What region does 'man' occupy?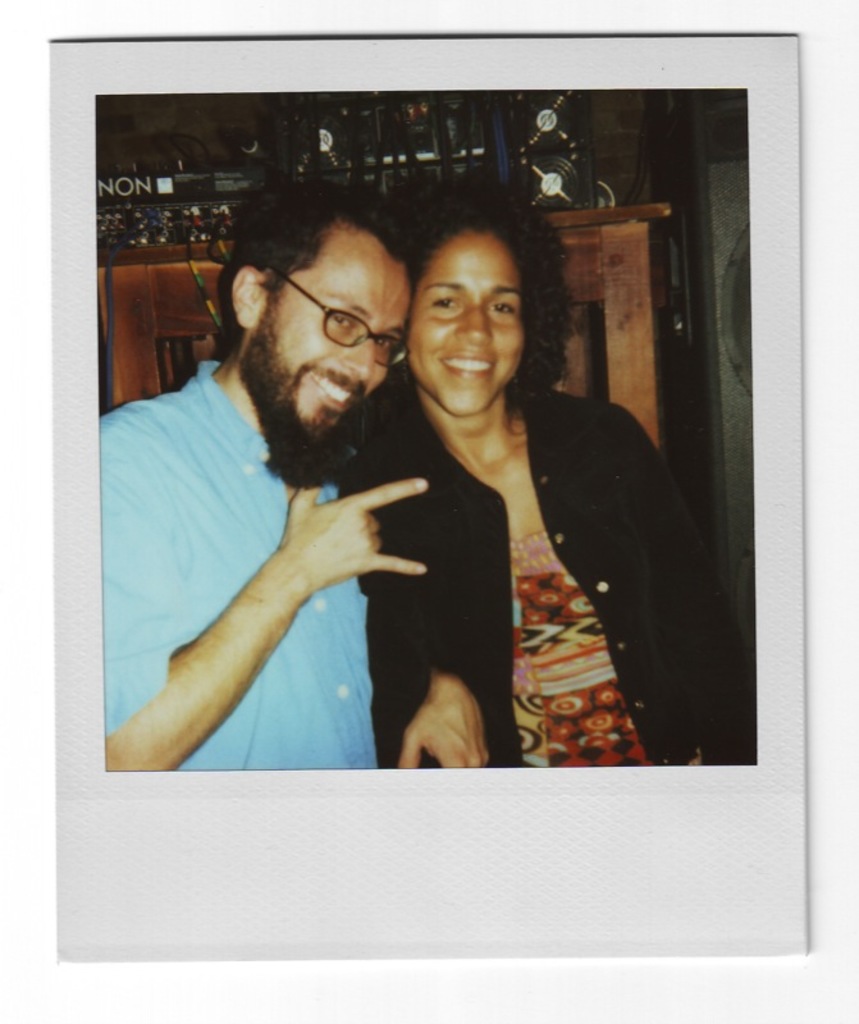
l=96, t=173, r=431, b=777.
